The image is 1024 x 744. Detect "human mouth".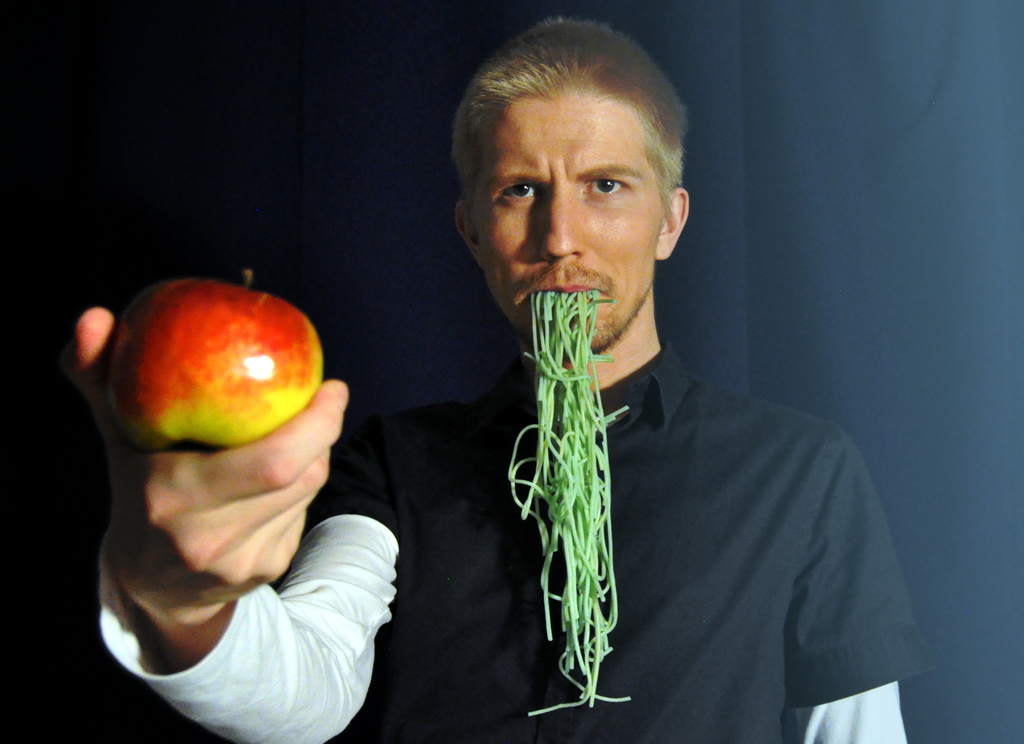
Detection: (left=522, top=276, right=600, bottom=305).
